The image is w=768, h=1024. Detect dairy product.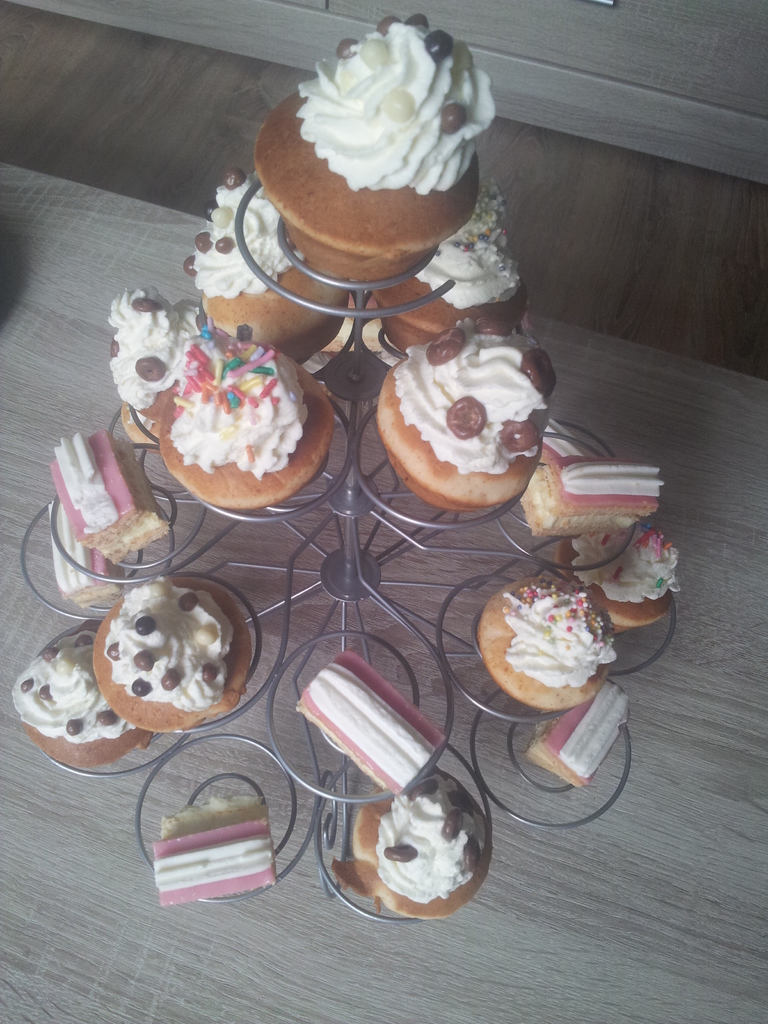
Detection: rect(117, 292, 208, 412).
